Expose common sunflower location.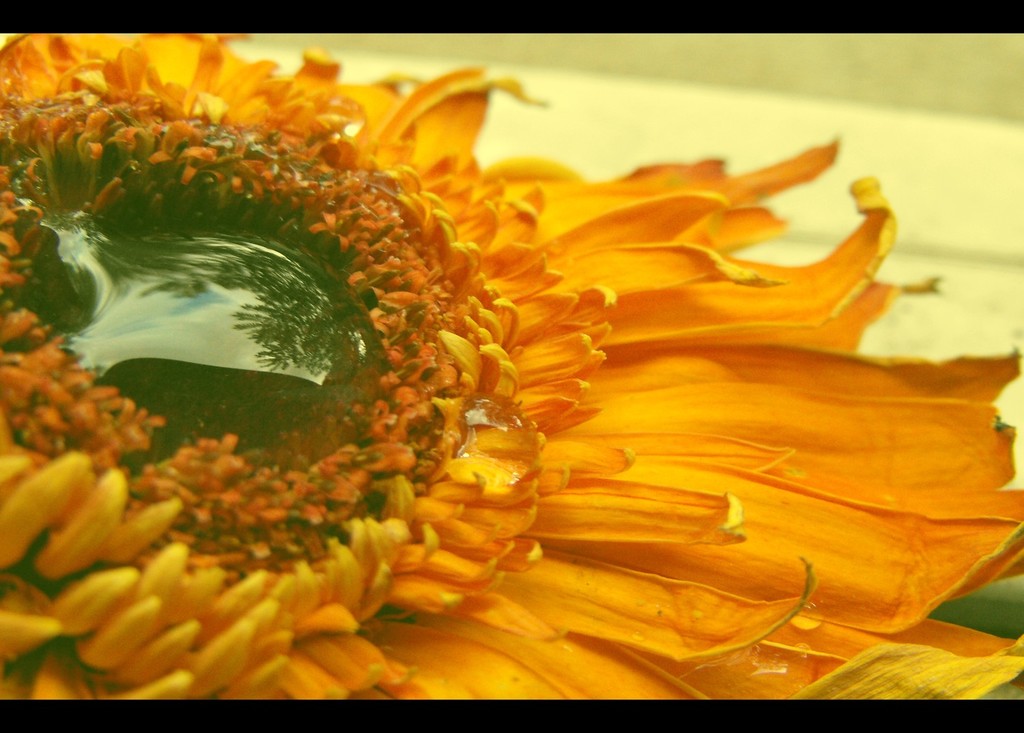
Exposed at <box>0,27,1023,707</box>.
